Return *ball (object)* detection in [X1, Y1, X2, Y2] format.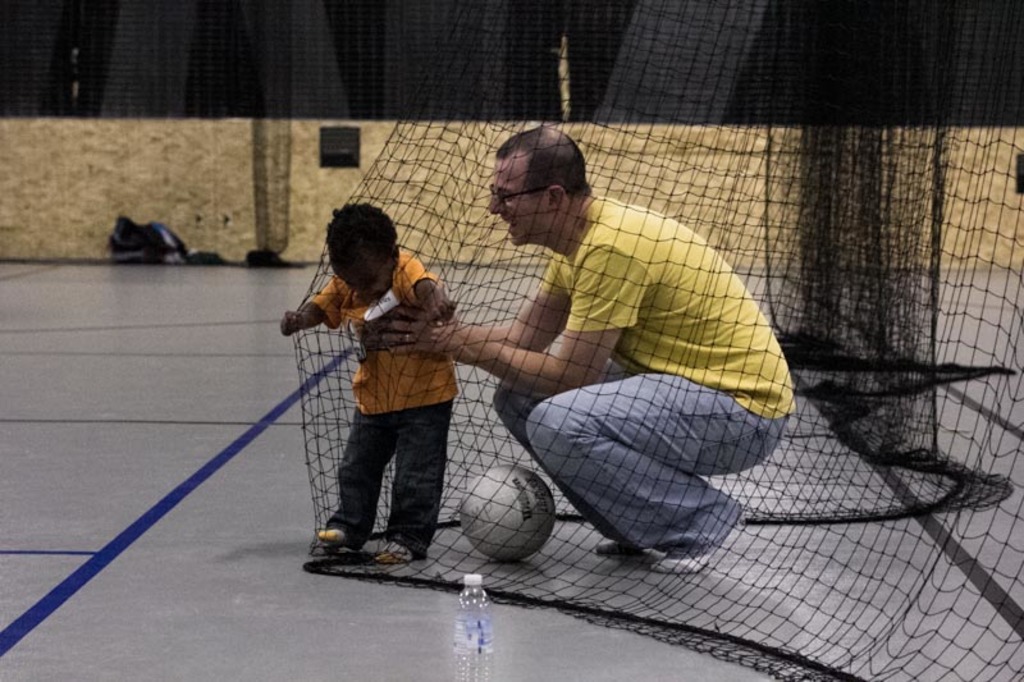
[461, 463, 557, 562].
